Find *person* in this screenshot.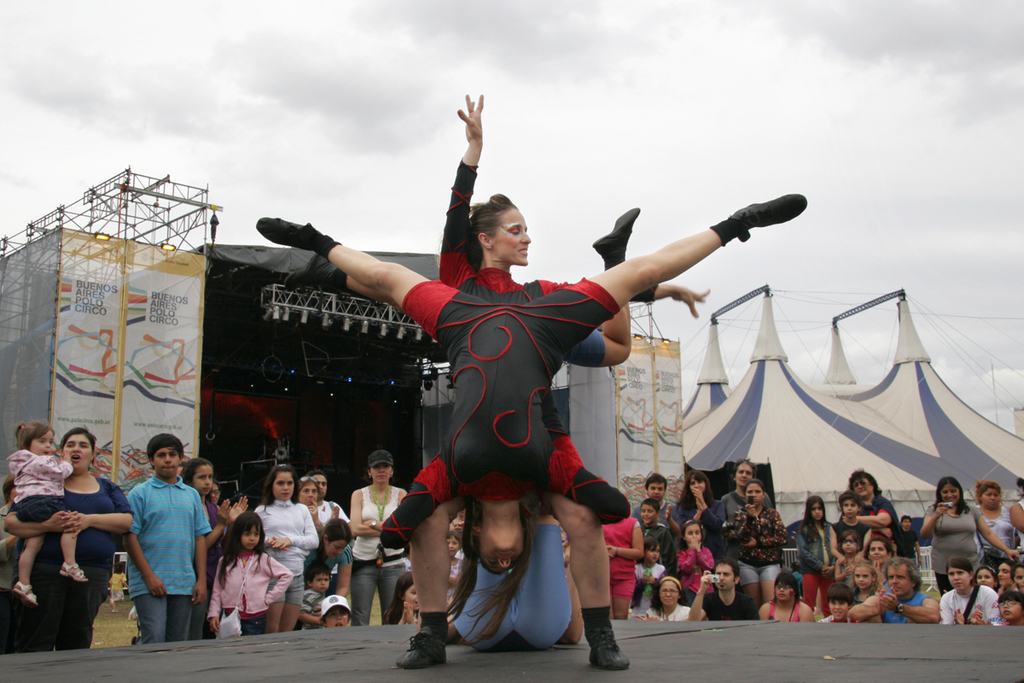
The bounding box for *person* is box=[623, 542, 676, 607].
